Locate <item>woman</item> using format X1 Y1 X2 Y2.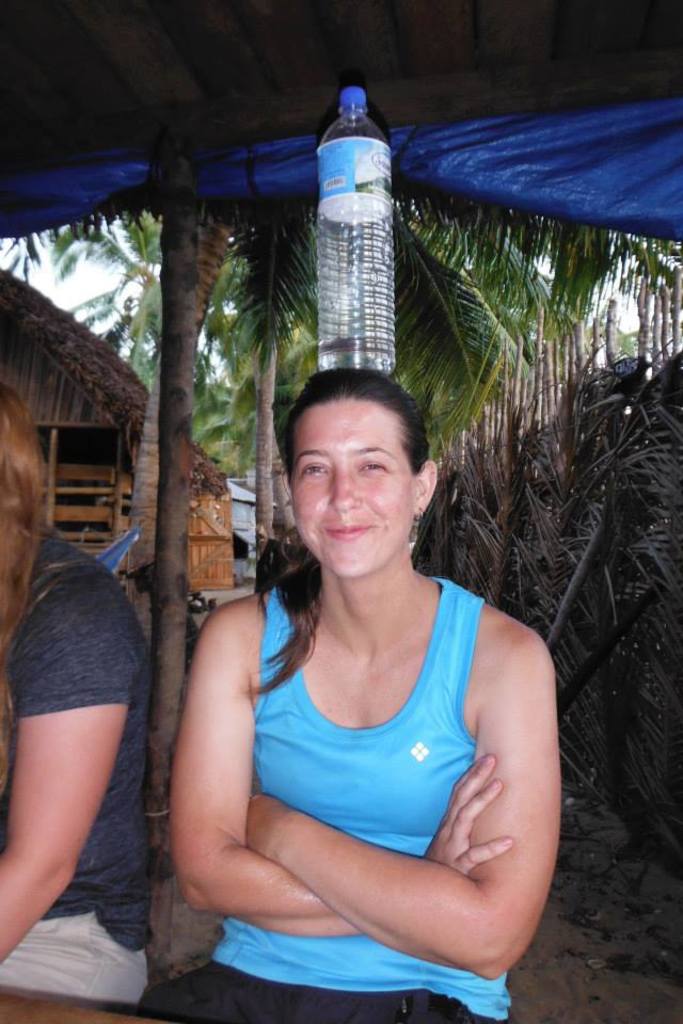
1 382 160 1008.
